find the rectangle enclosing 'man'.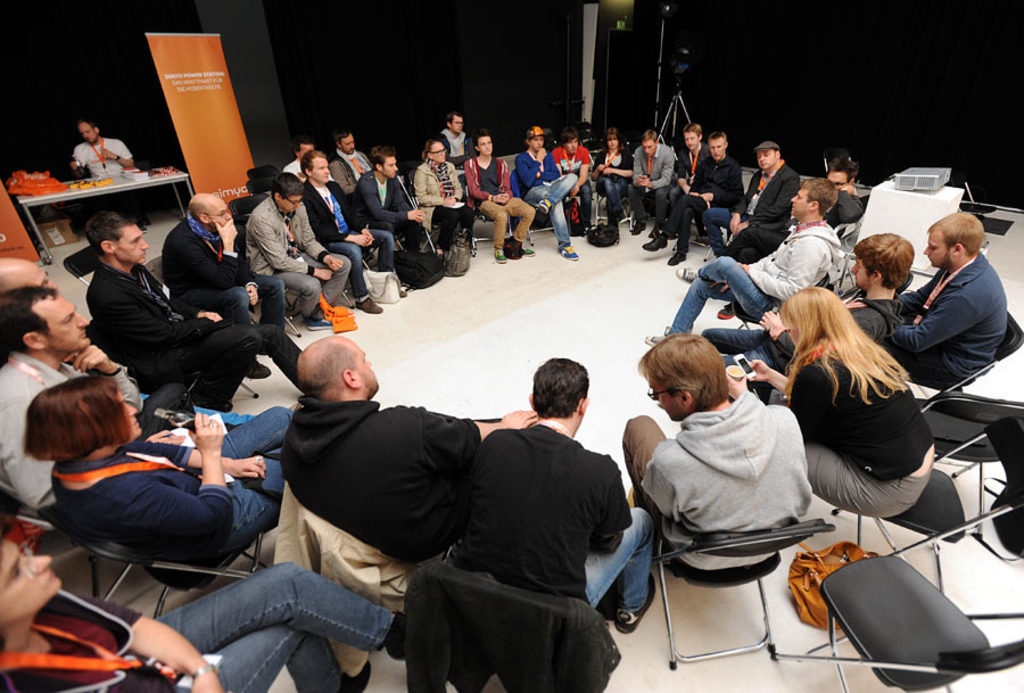
701,143,800,255.
